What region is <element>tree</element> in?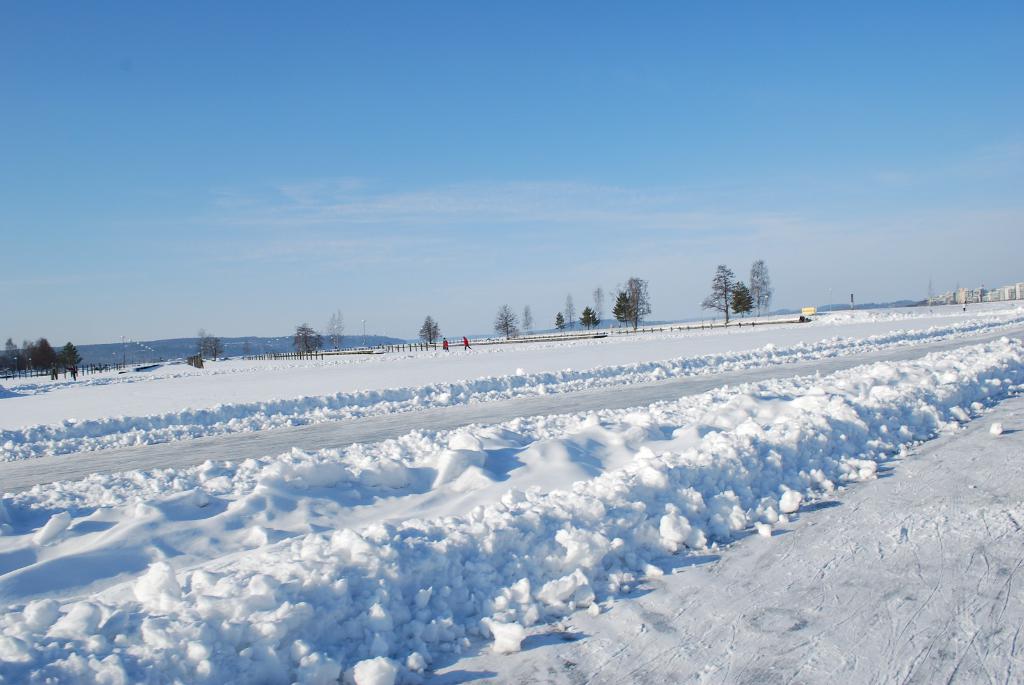
locate(745, 264, 771, 319).
